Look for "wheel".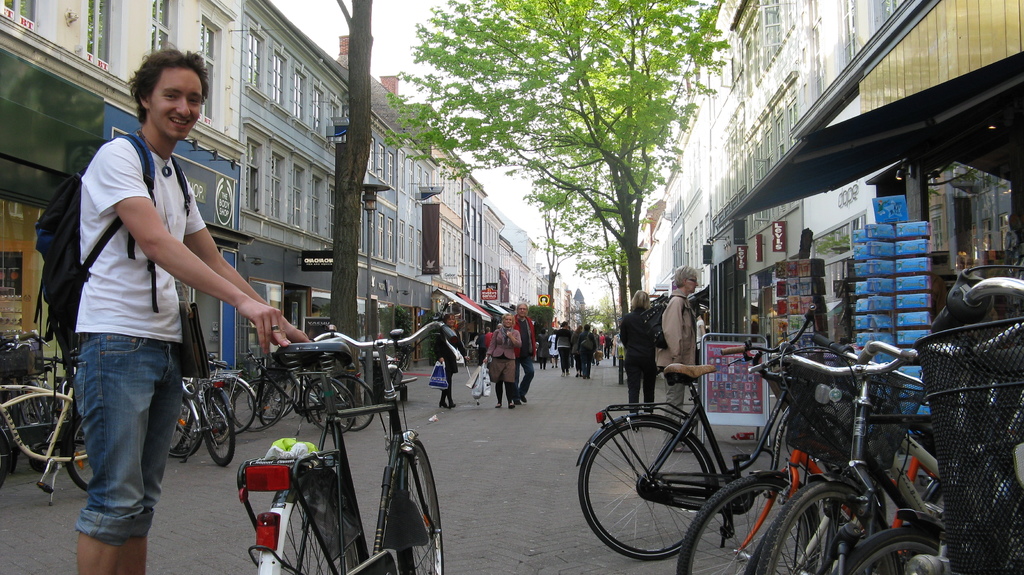
Found: 29:442:58:471.
